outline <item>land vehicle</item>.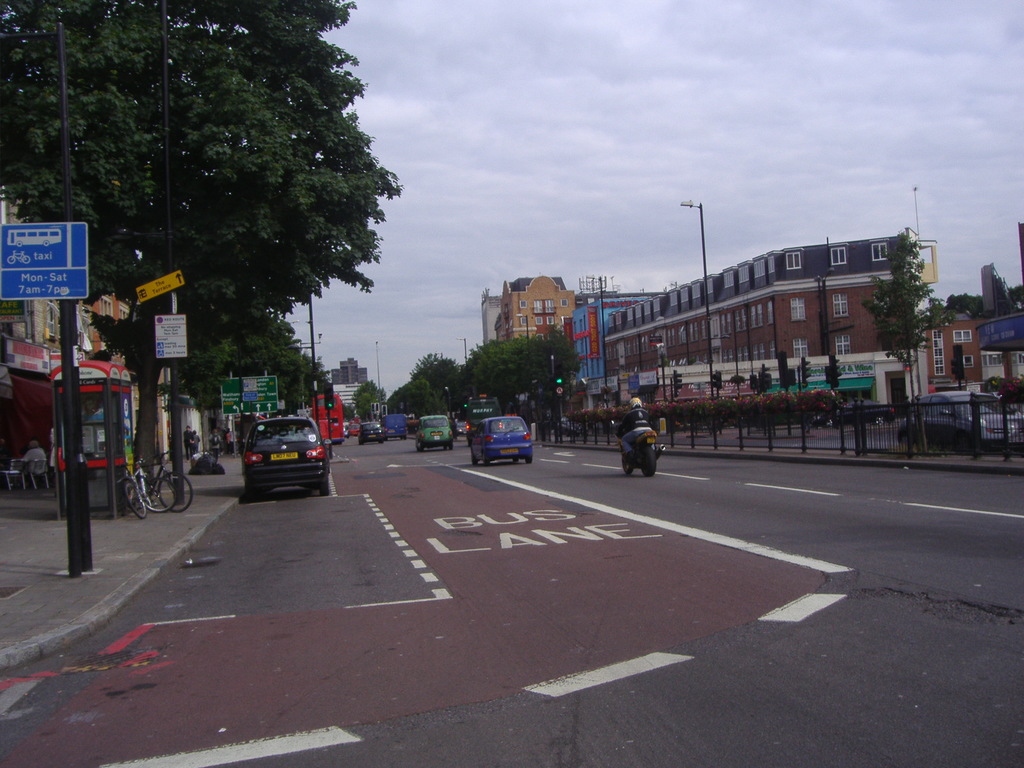
Outline: [554, 419, 576, 431].
